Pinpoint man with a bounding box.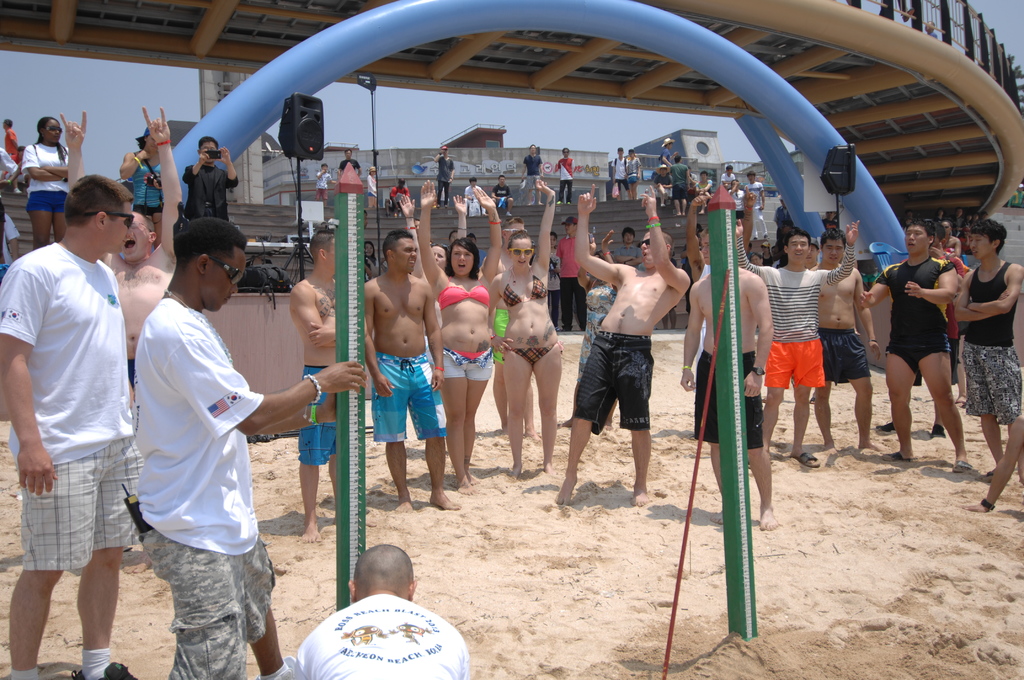
9,128,150,664.
